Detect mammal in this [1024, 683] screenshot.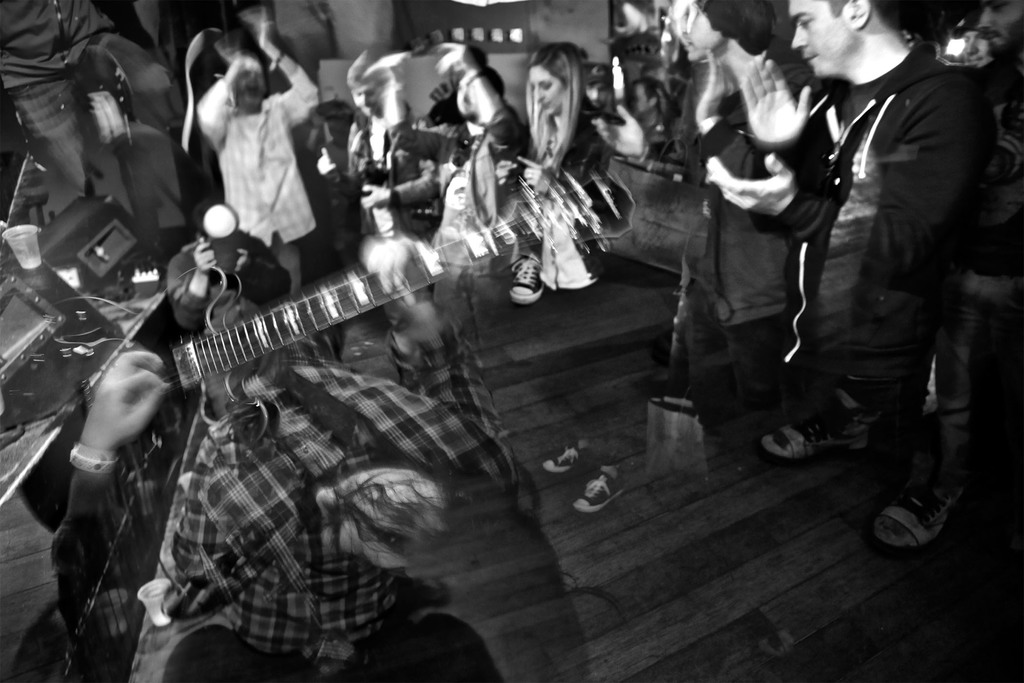
Detection: [771, 0, 1005, 538].
